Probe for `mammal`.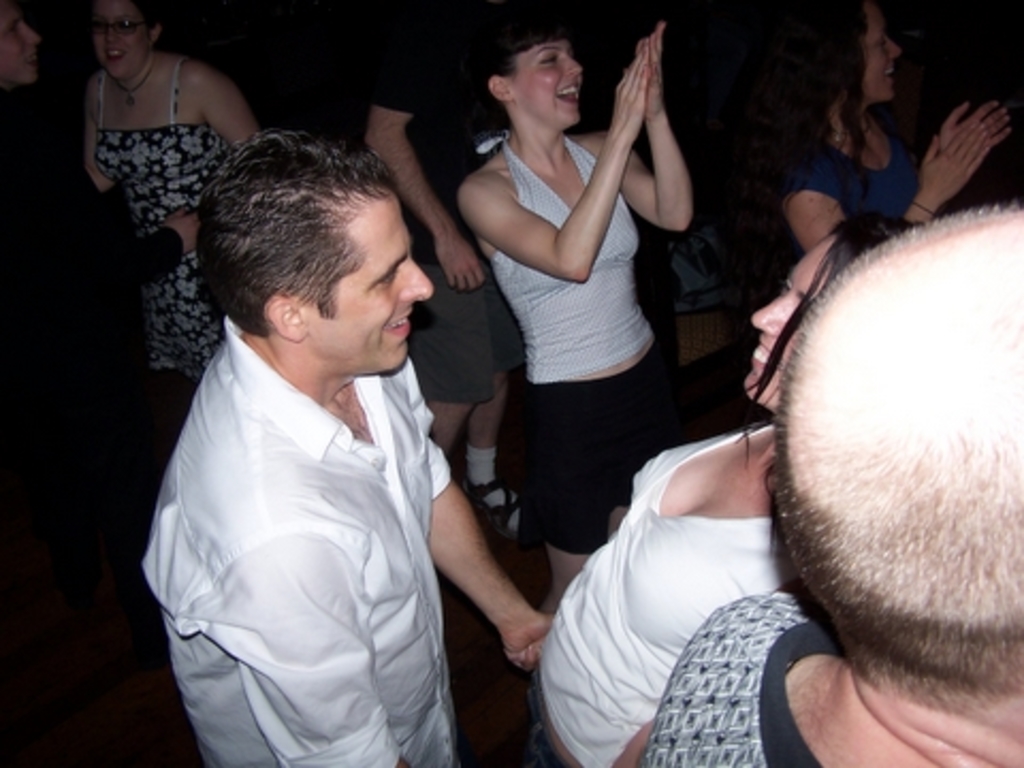
Probe result: (x1=0, y1=0, x2=205, y2=764).
